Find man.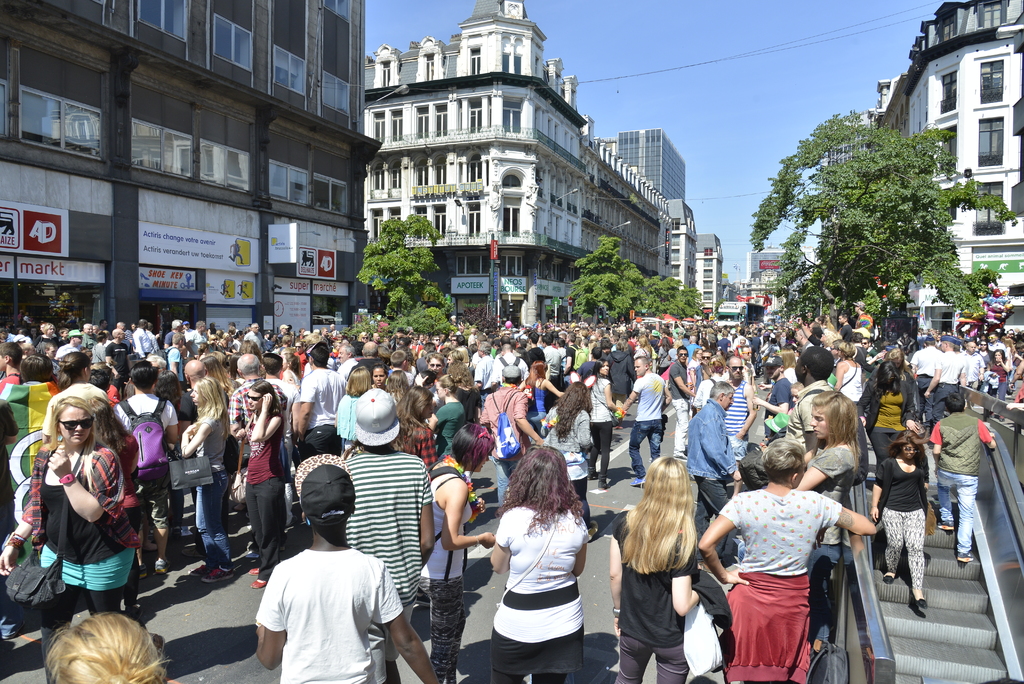
locate(959, 343, 984, 409).
